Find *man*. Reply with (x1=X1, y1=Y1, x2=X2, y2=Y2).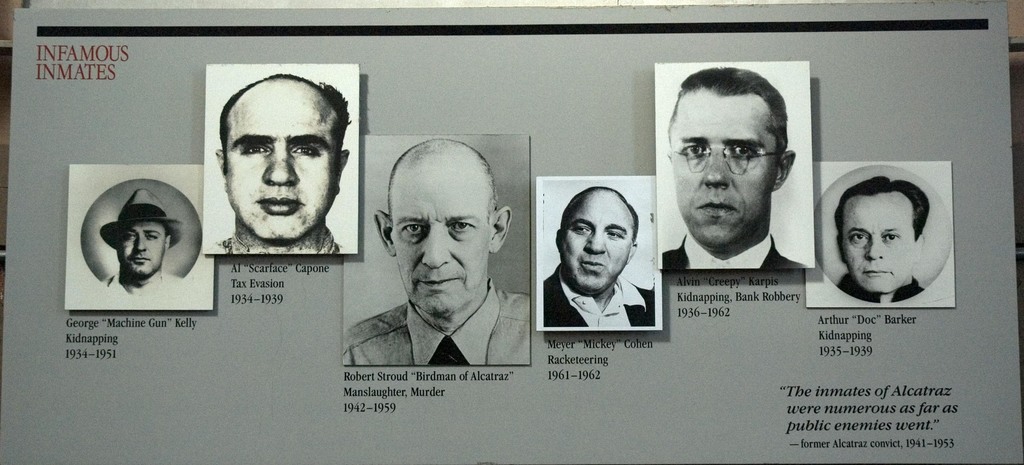
(x1=93, y1=184, x2=193, y2=315).
